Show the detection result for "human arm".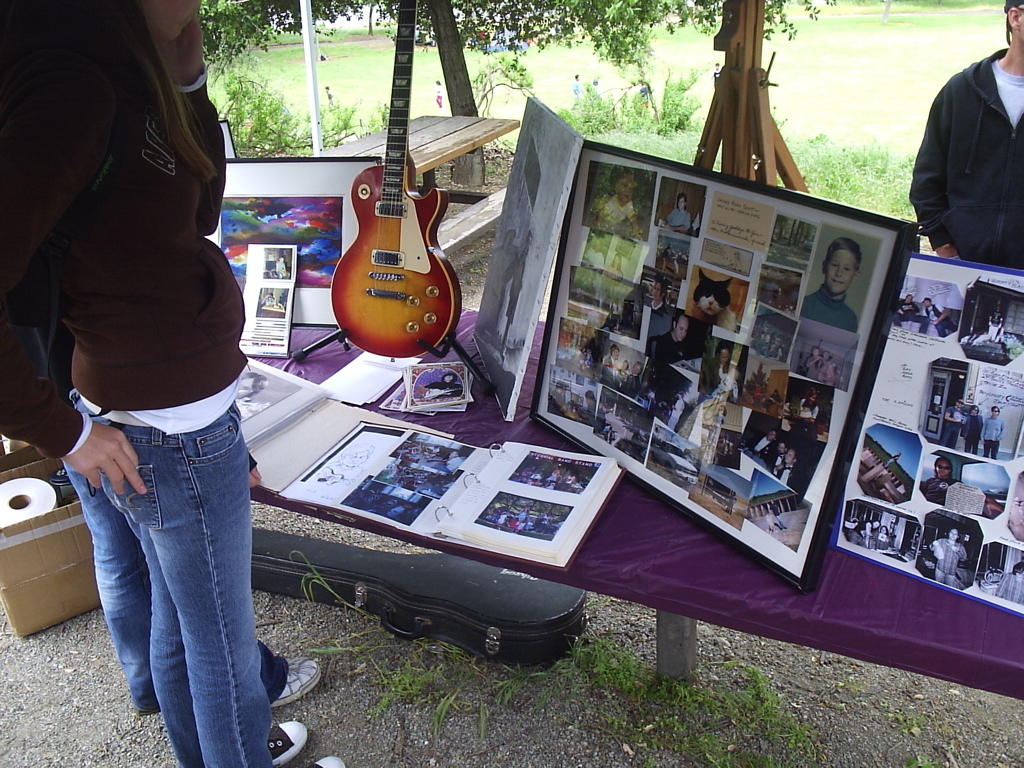
bbox(60, 415, 146, 492).
